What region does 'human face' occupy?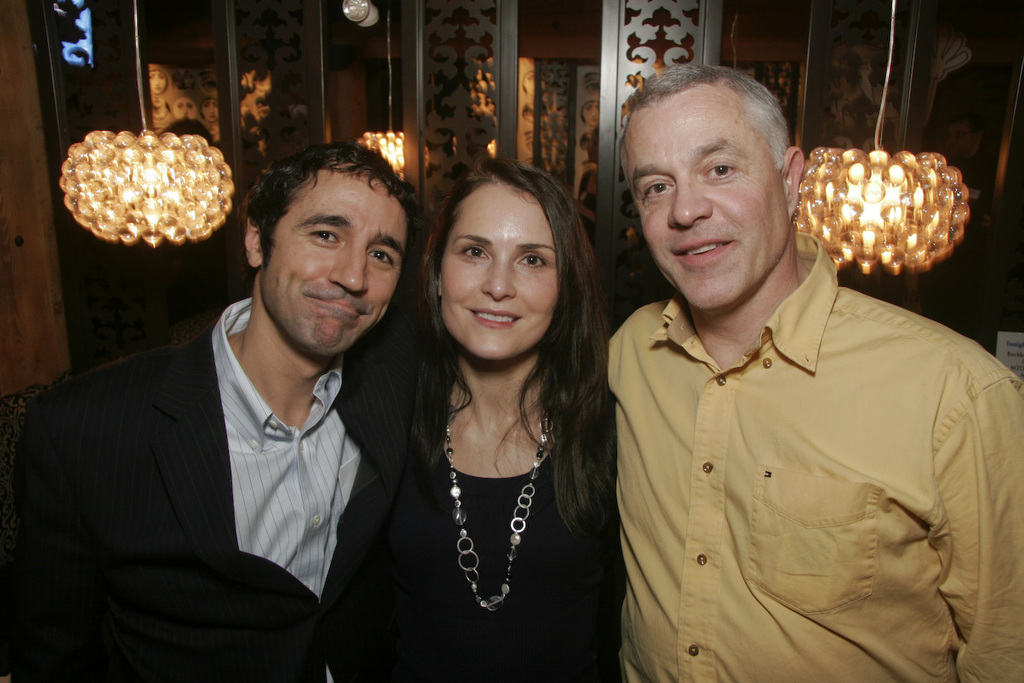
region(439, 183, 559, 357).
